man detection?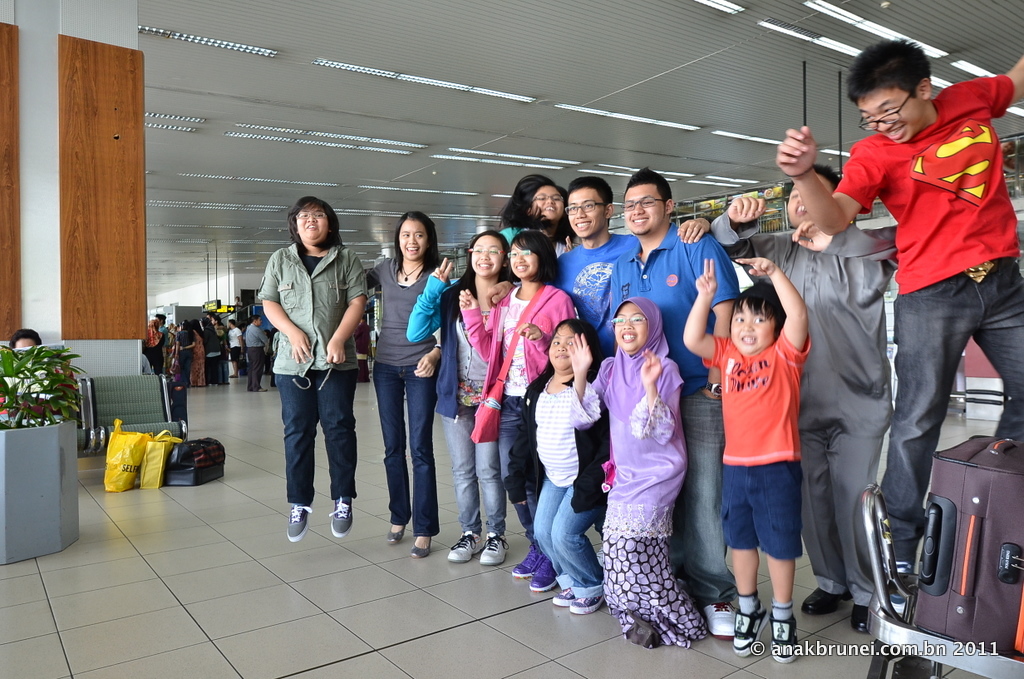
bbox=(541, 177, 716, 375)
